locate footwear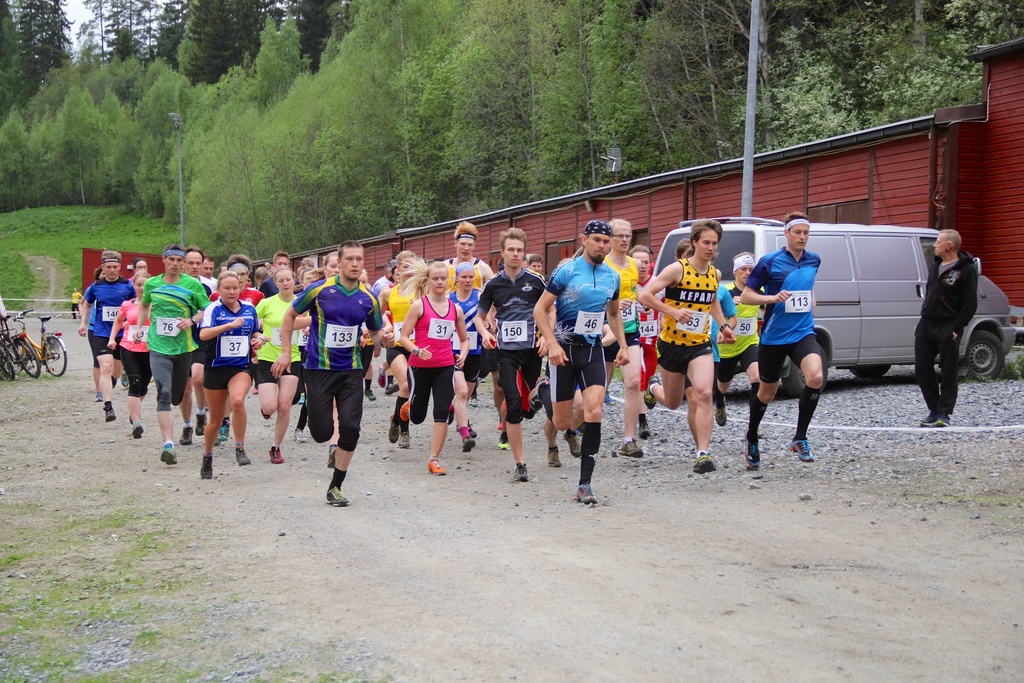
130, 421, 143, 437
